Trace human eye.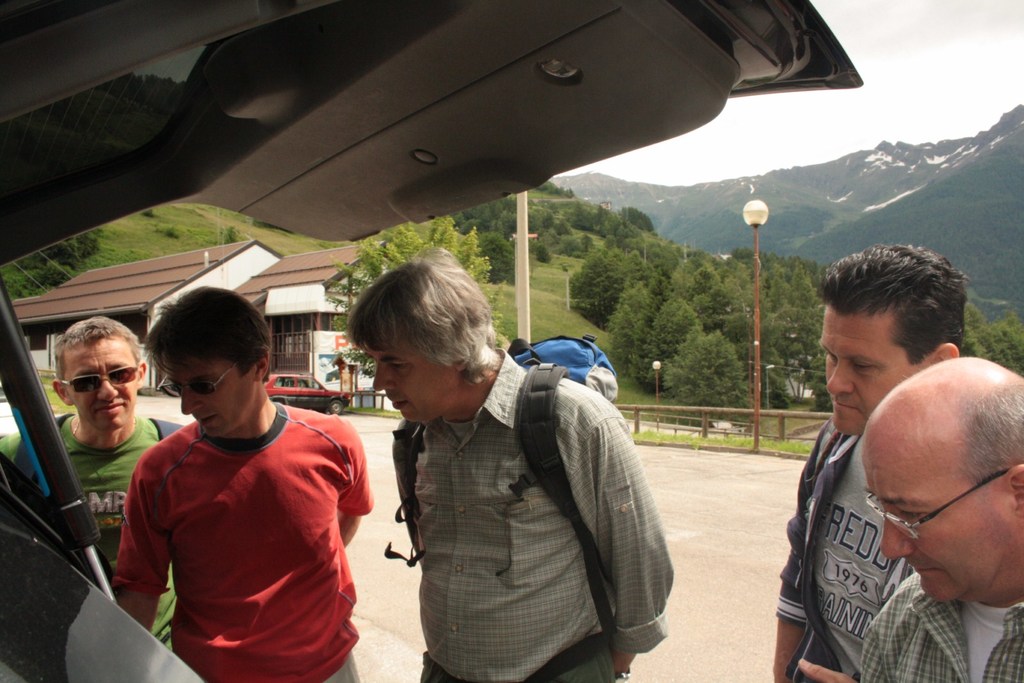
Traced to (left=852, top=360, right=879, bottom=375).
